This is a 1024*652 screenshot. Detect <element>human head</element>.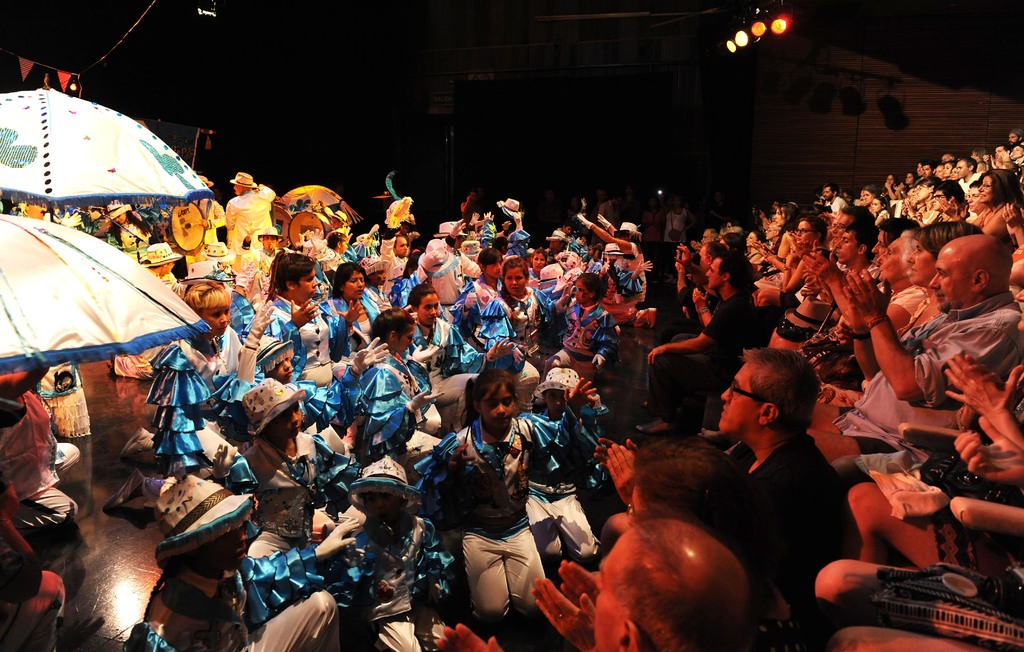
<bbox>648, 192, 662, 209</bbox>.
